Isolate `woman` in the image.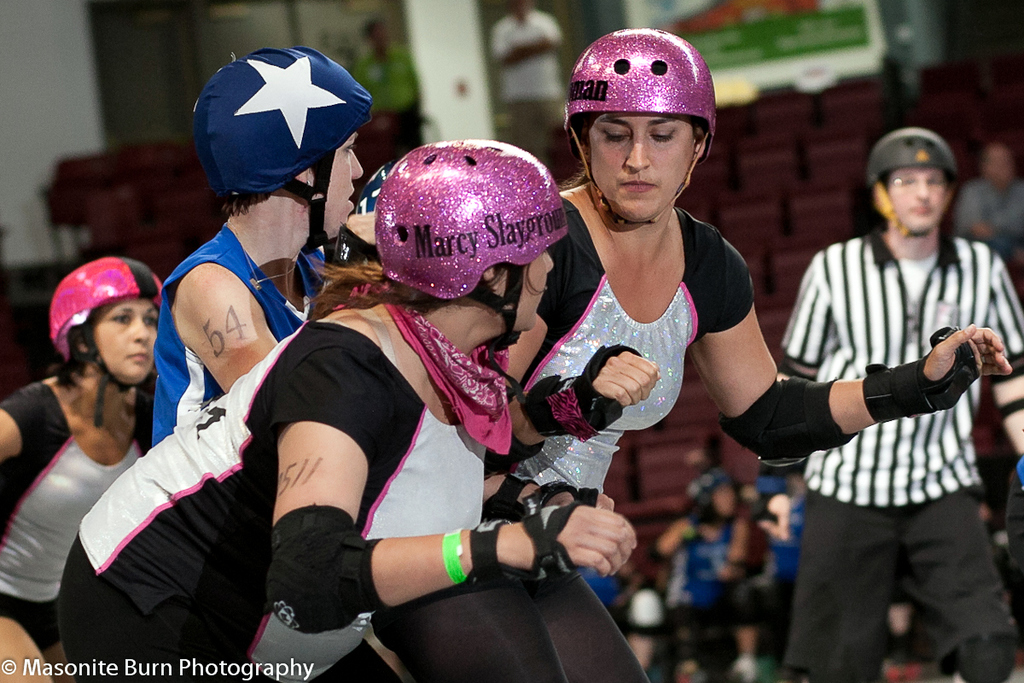
Isolated region: left=5, top=243, right=196, bottom=648.
